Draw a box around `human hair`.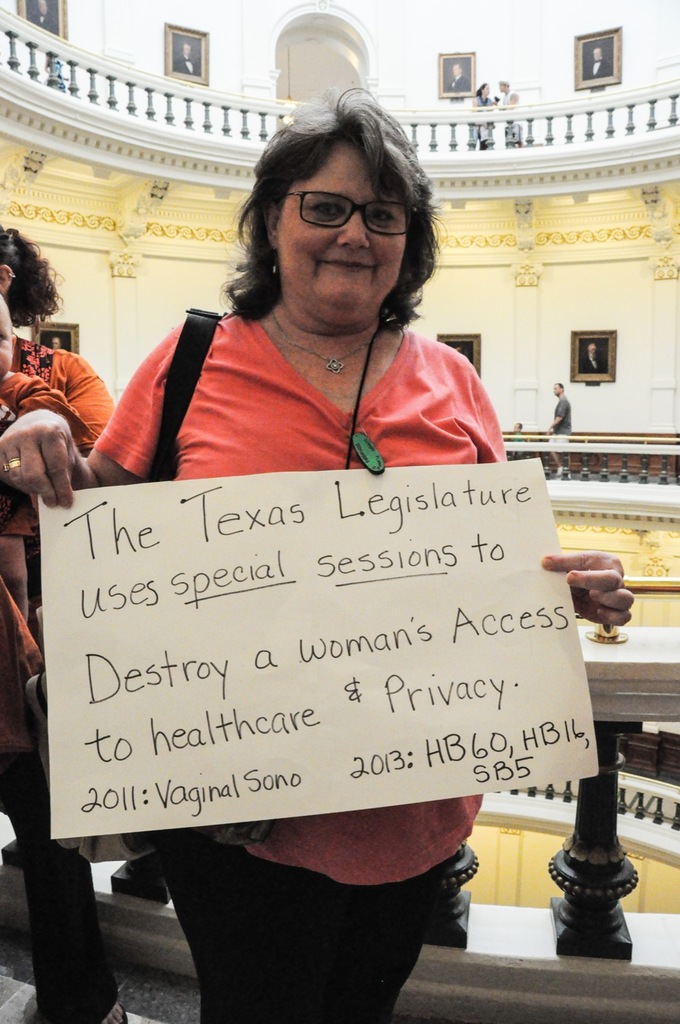
bbox(0, 221, 65, 330).
